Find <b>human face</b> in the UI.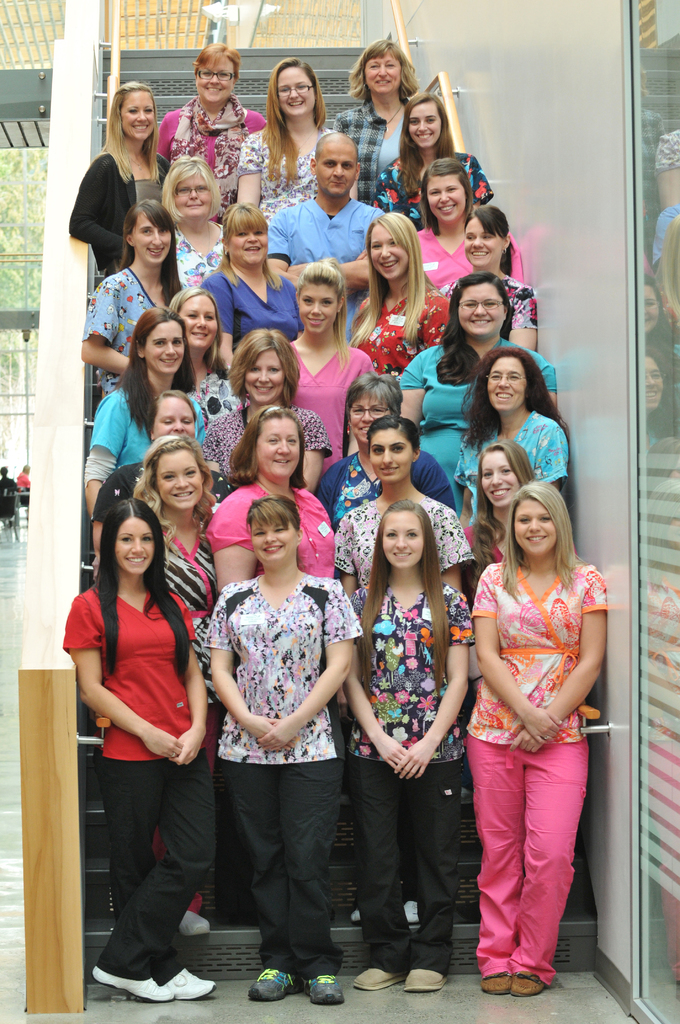
UI element at crop(115, 90, 163, 145).
